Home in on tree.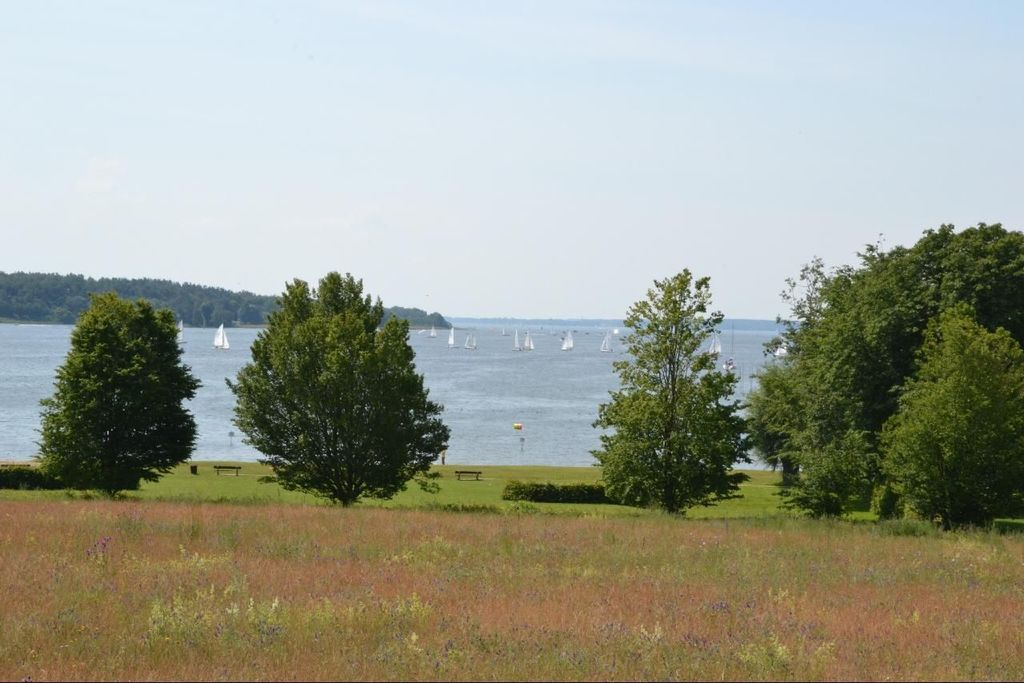
Homed in at BBox(220, 268, 455, 509).
